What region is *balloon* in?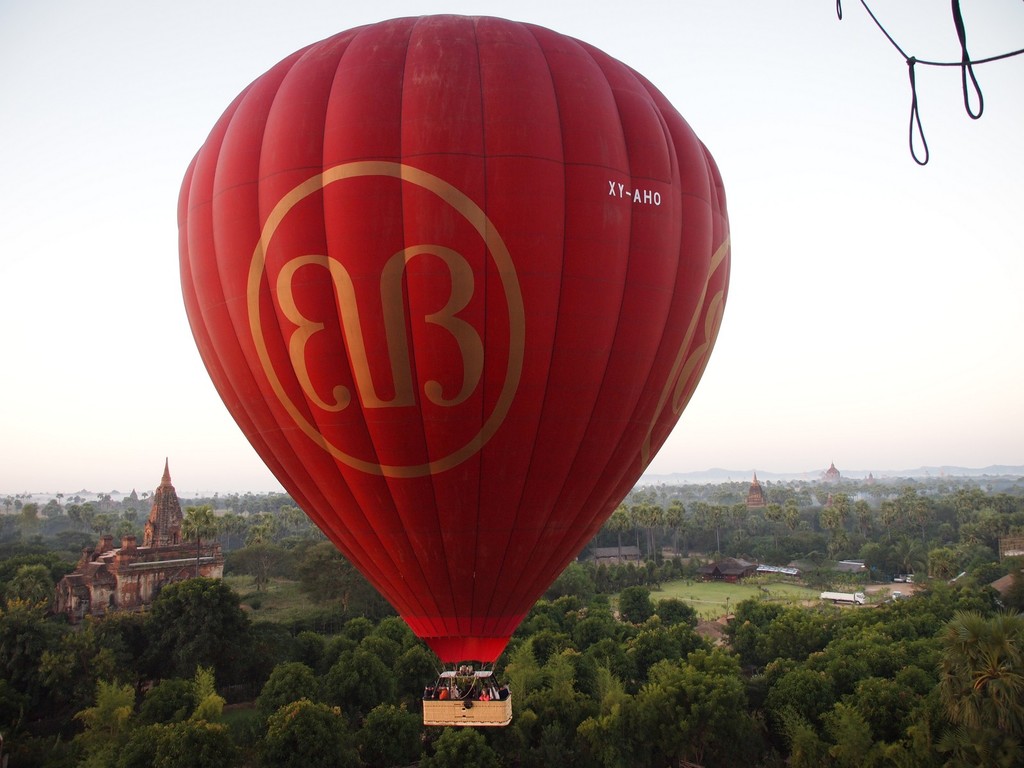
BBox(179, 4, 735, 667).
